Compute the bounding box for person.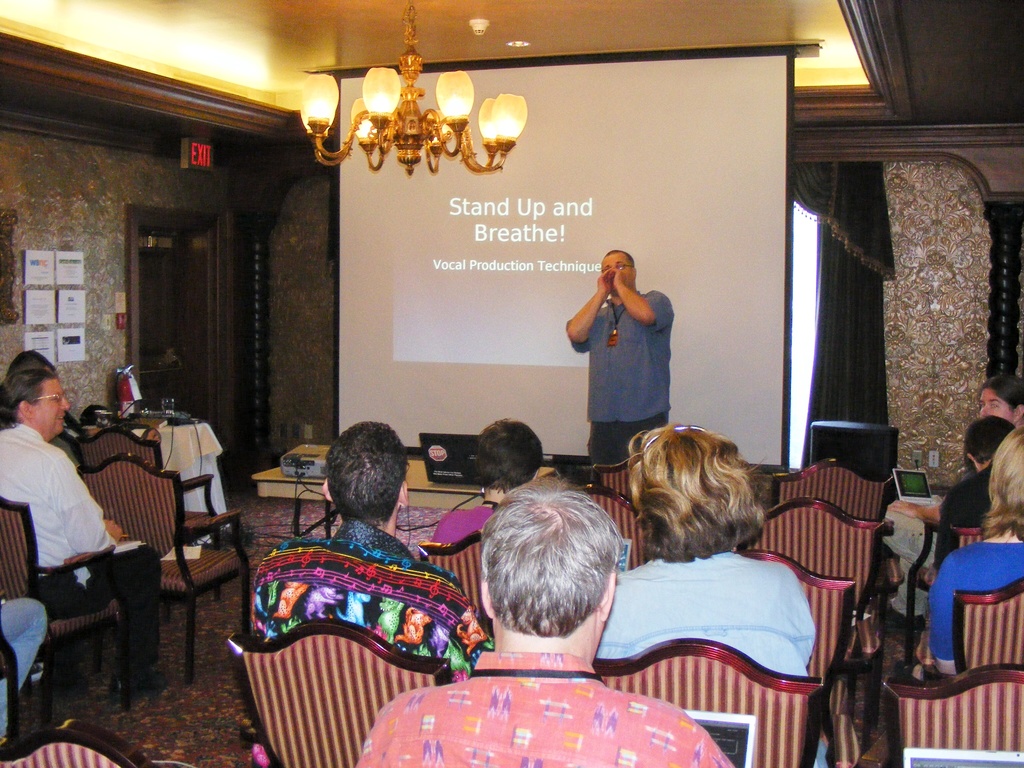
884, 373, 1023, 528.
